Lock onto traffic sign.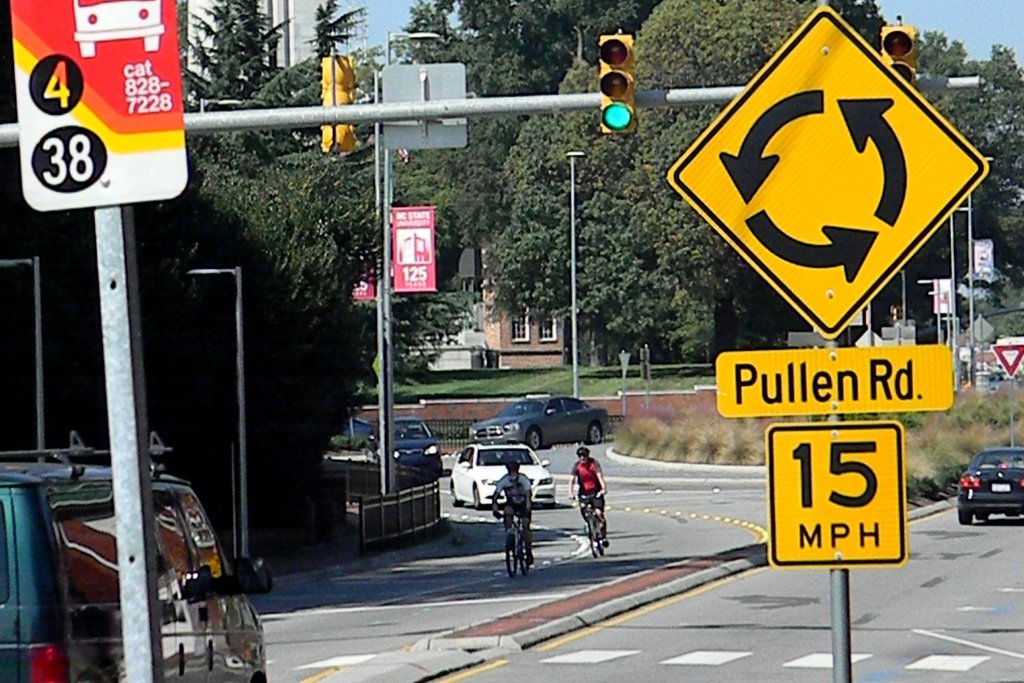
Locked: box(5, 0, 190, 207).
